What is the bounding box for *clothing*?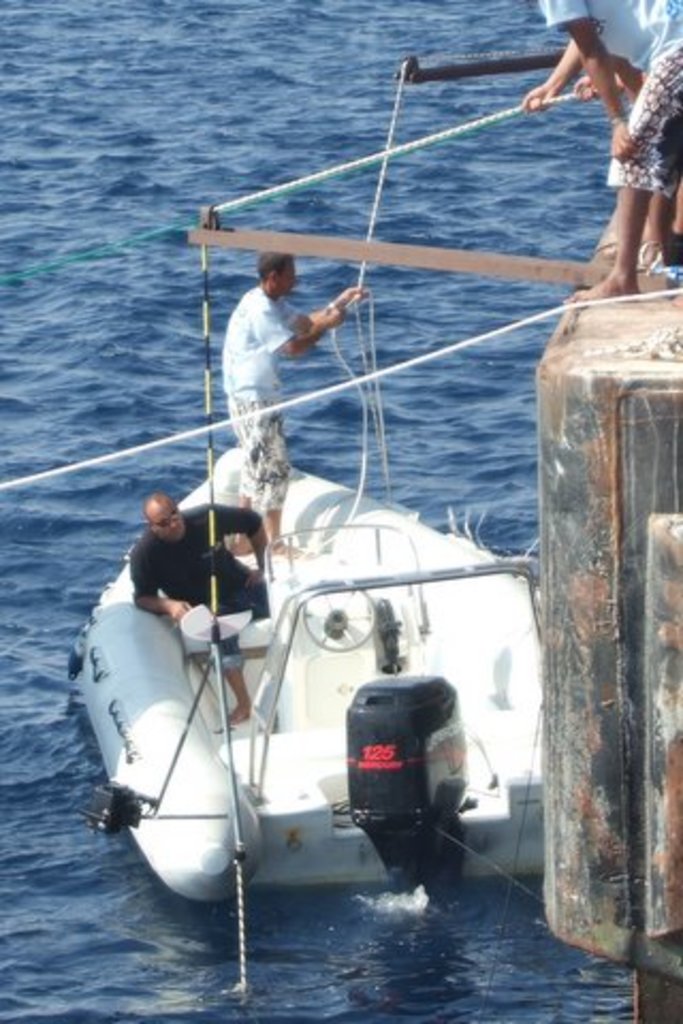
l=542, t=0, r=681, b=203.
